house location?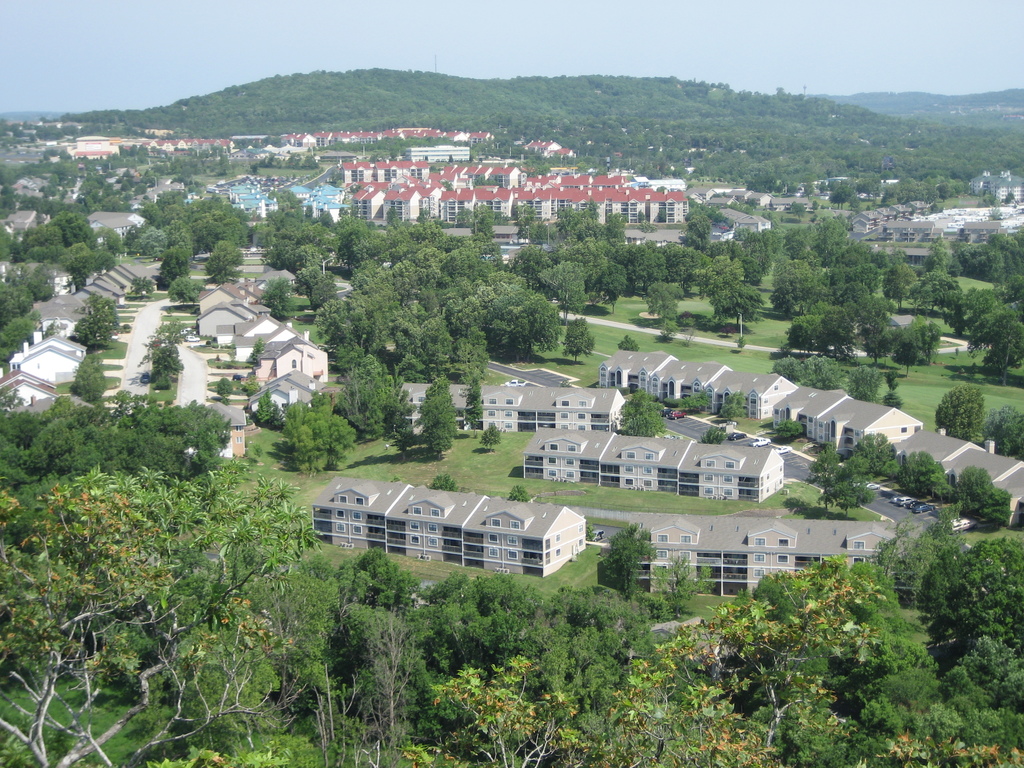
Rect(193, 275, 250, 320)
